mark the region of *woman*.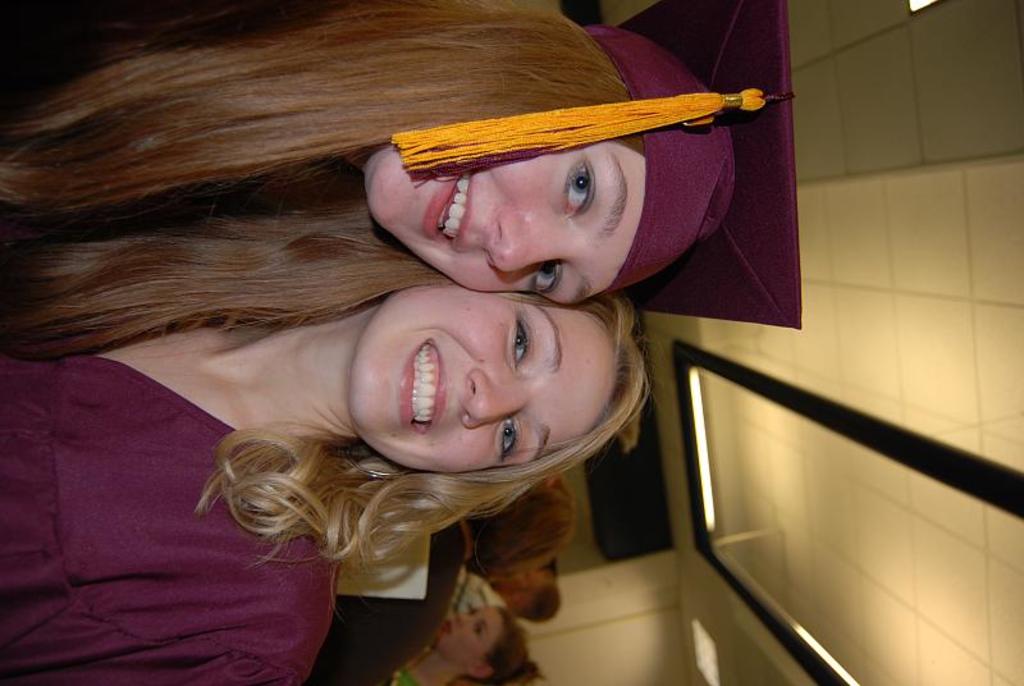
Region: {"x1": 307, "y1": 472, "x2": 573, "y2": 685}.
